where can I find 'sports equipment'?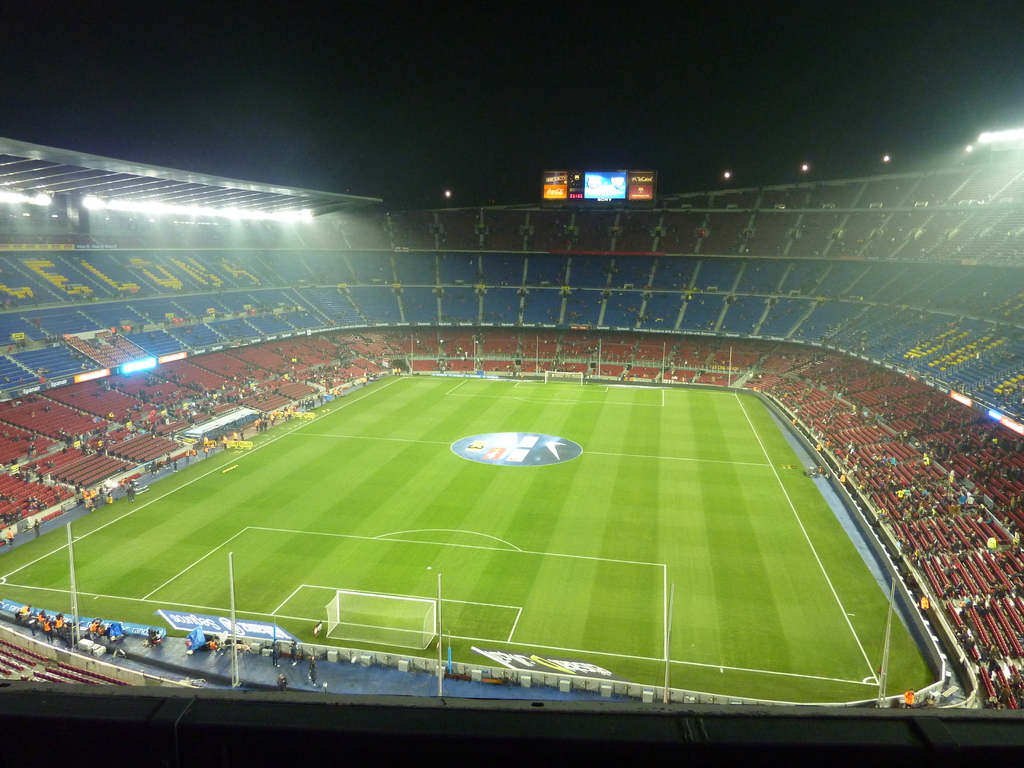
You can find it at (left=324, top=590, right=435, bottom=650).
